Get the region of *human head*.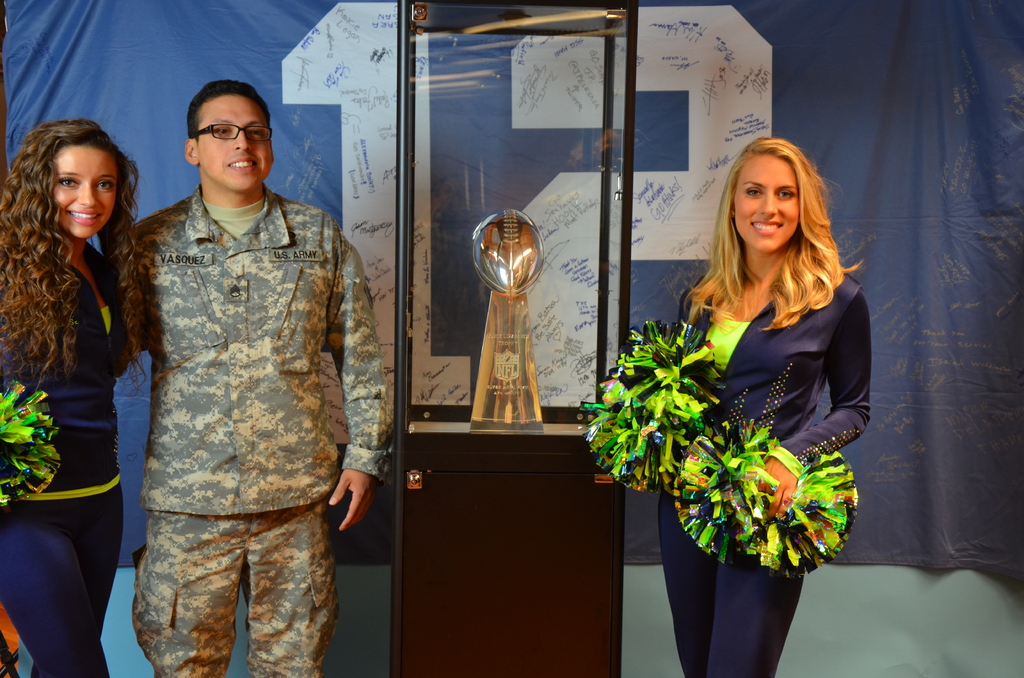
box=[31, 121, 122, 243].
